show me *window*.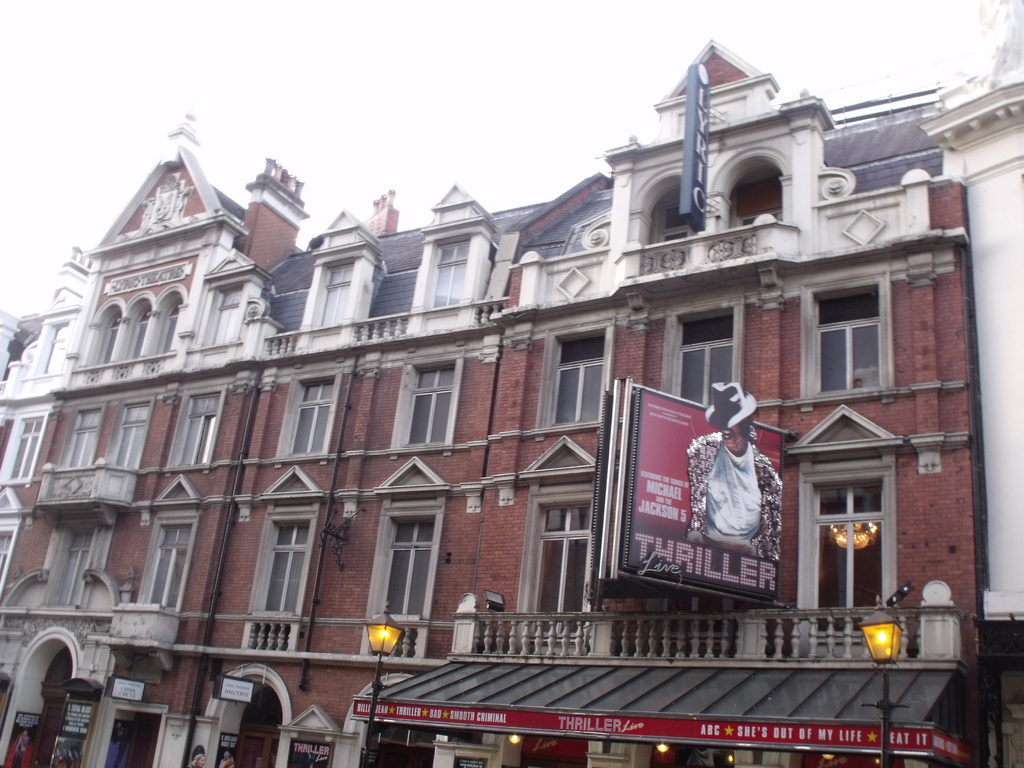
*window* is here: box(660, 300, 743, 406).
